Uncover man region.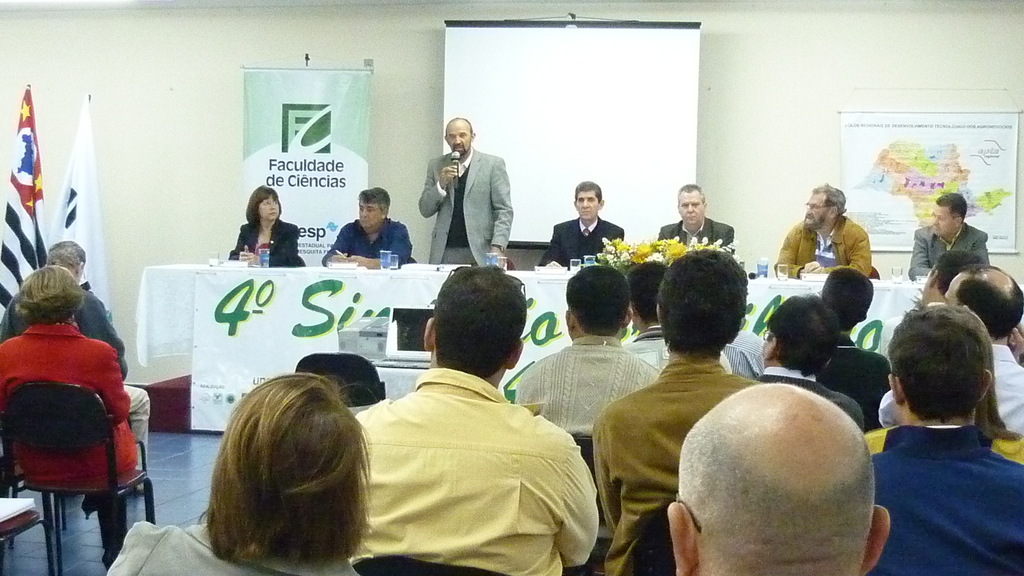
Uncovered: x1=821, y1=264, x2=896, y2=425.
